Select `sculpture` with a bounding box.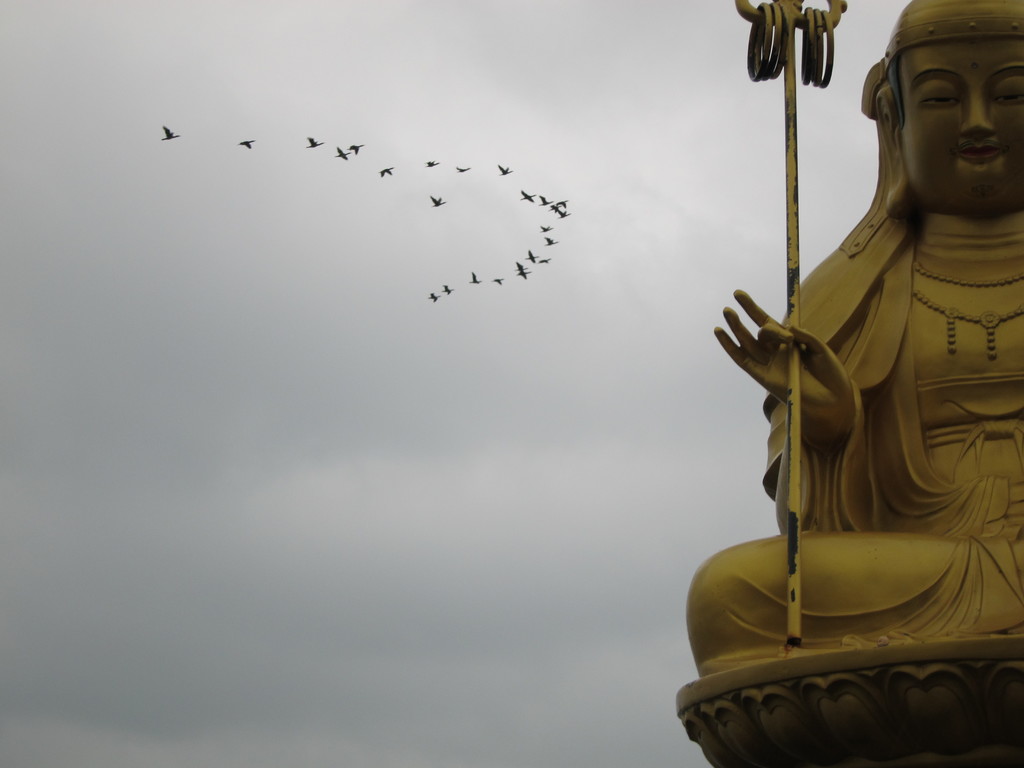
x1=681, y1=0, x2=1023, y2=767.
